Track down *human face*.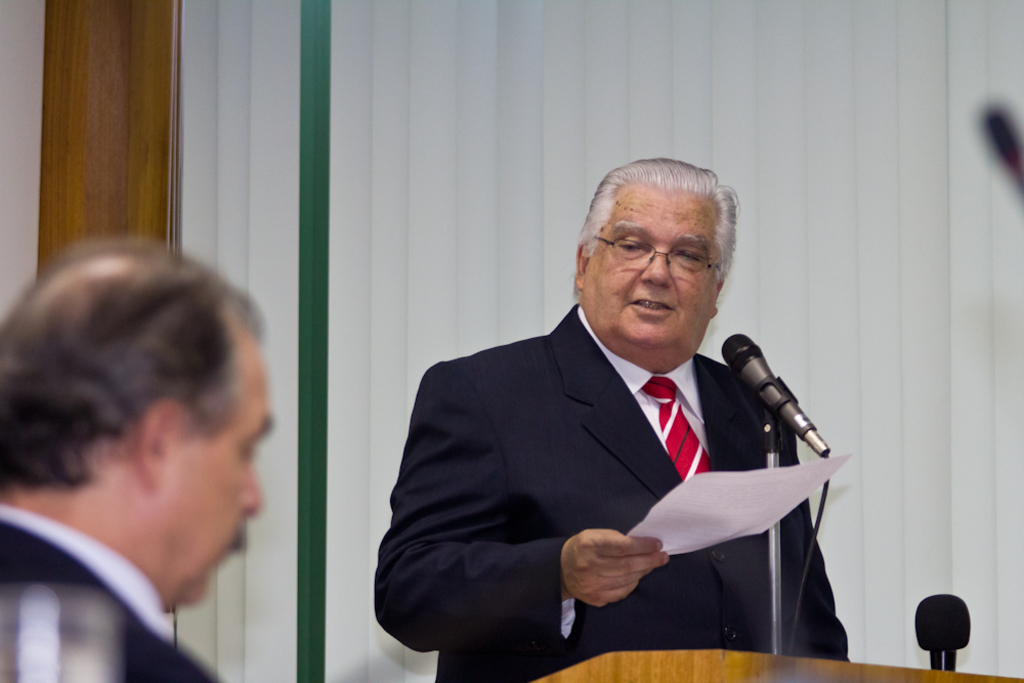
Tracked to bbox=[178, 323, 281, 606].
